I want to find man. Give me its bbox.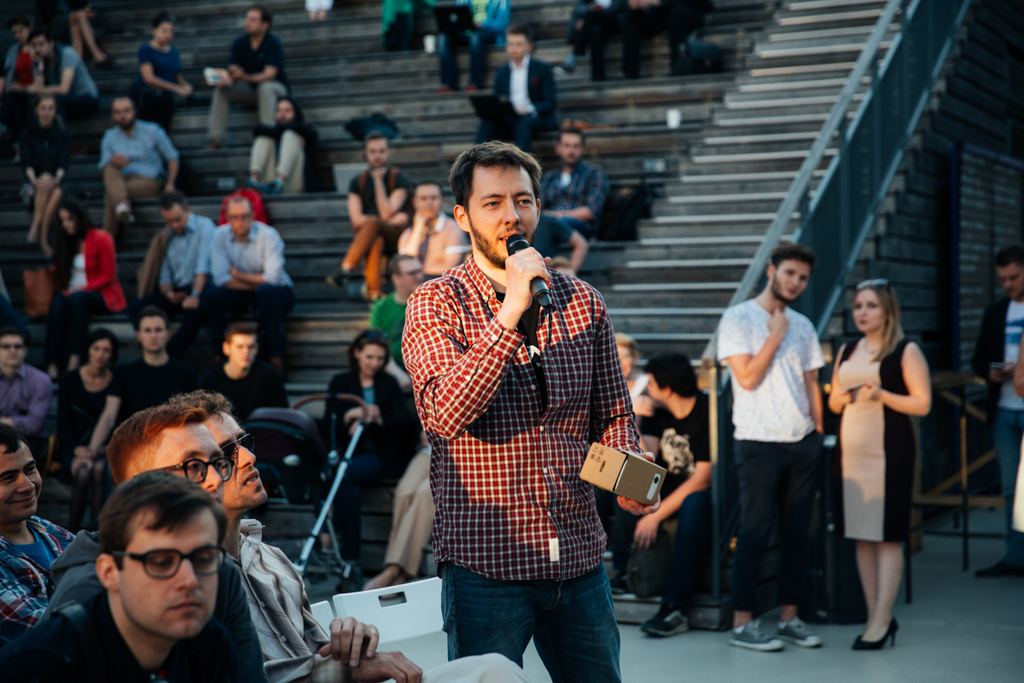
select_region(565, 0, 625, 81).
